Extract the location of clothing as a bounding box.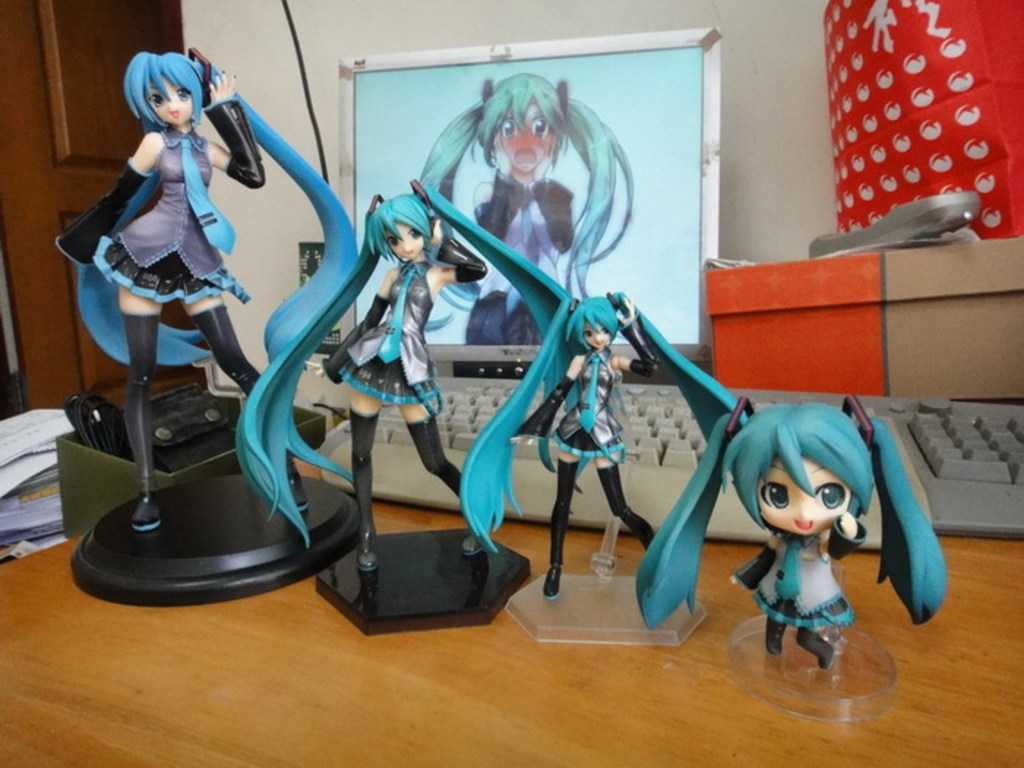
<bbox>91, 121, 253, 306</bbox>.
